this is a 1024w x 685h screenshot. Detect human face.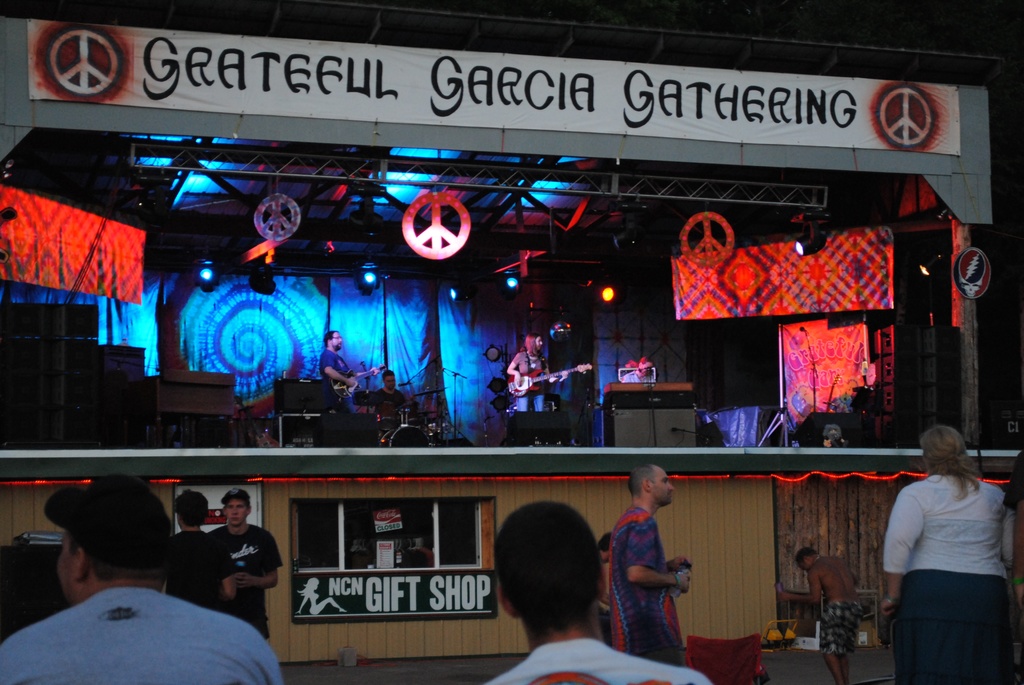
pyautogui.locateOnScreen(56, 526, 76, 606).
